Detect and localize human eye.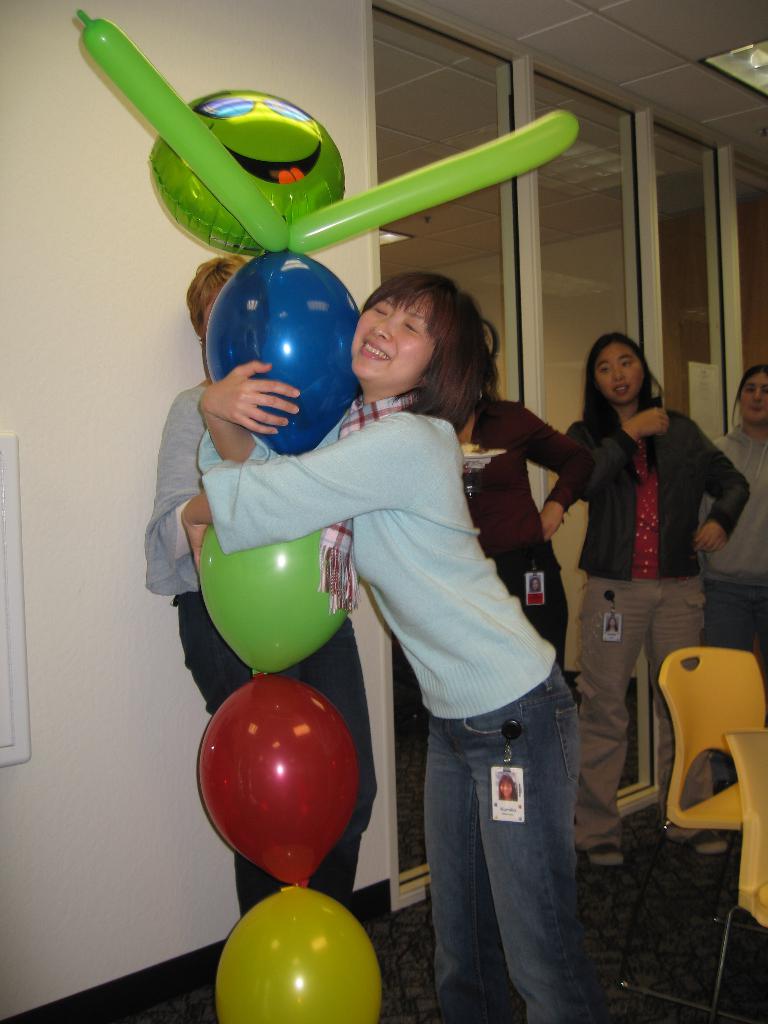
Localized at (left=620, top=357, right=634, bottom=370).
